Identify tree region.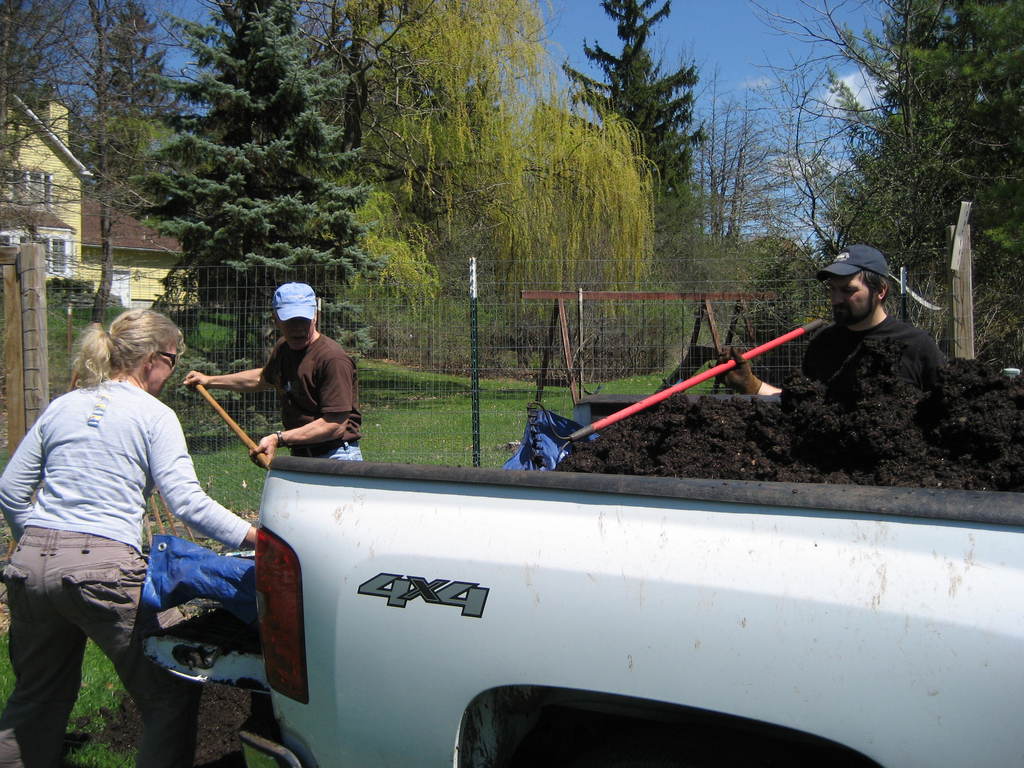
Region: (559,28,727,265).
